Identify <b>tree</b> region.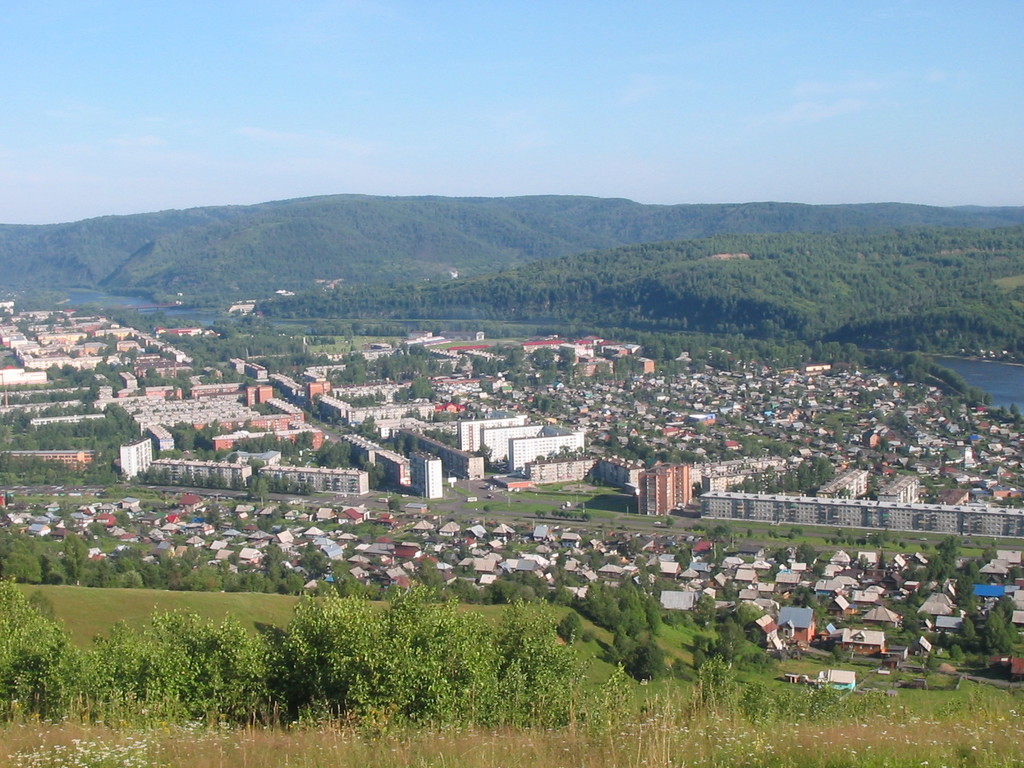
Region: [876, 435, 888, 456].
